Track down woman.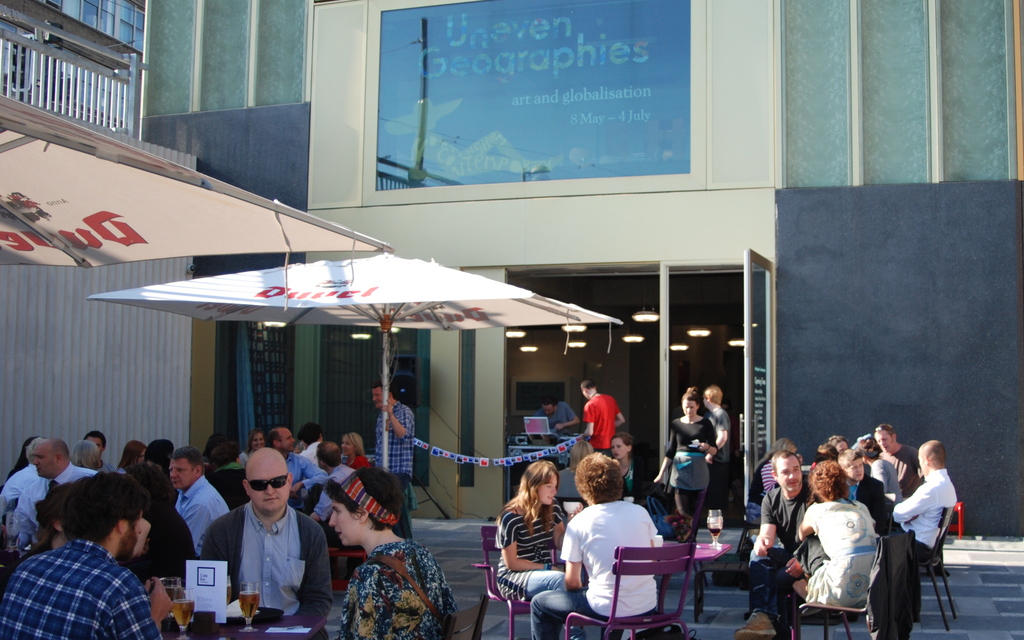
Tracked to BBox(493, 454, 574, 634).
